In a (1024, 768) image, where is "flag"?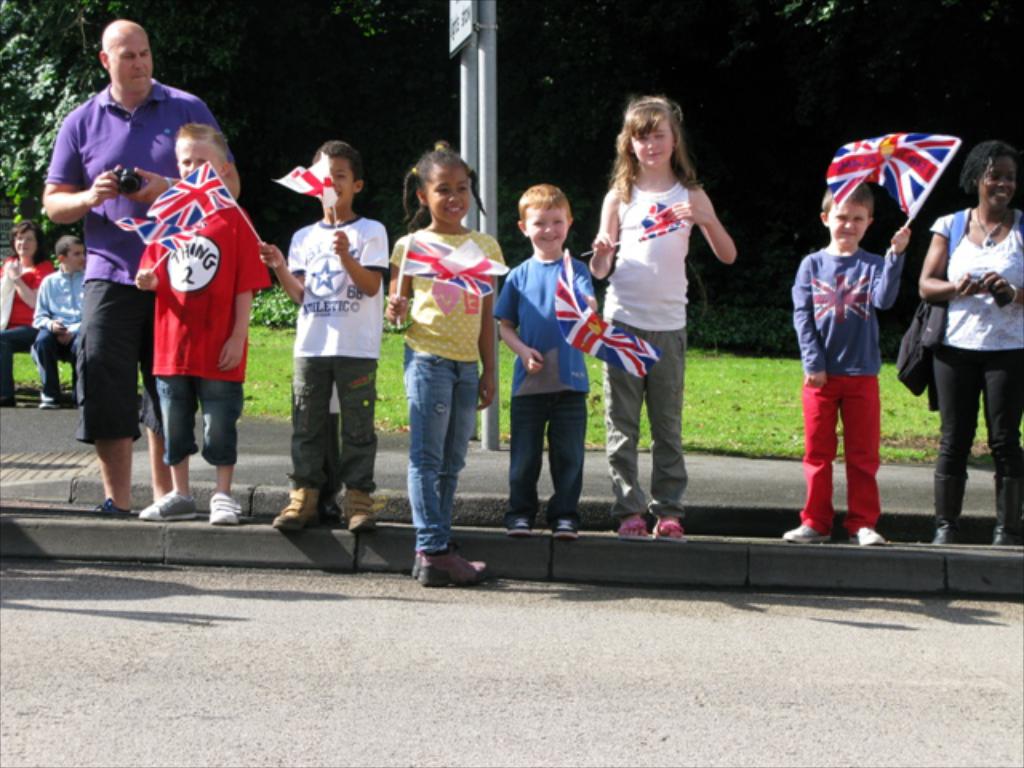
437,277,496,299.
